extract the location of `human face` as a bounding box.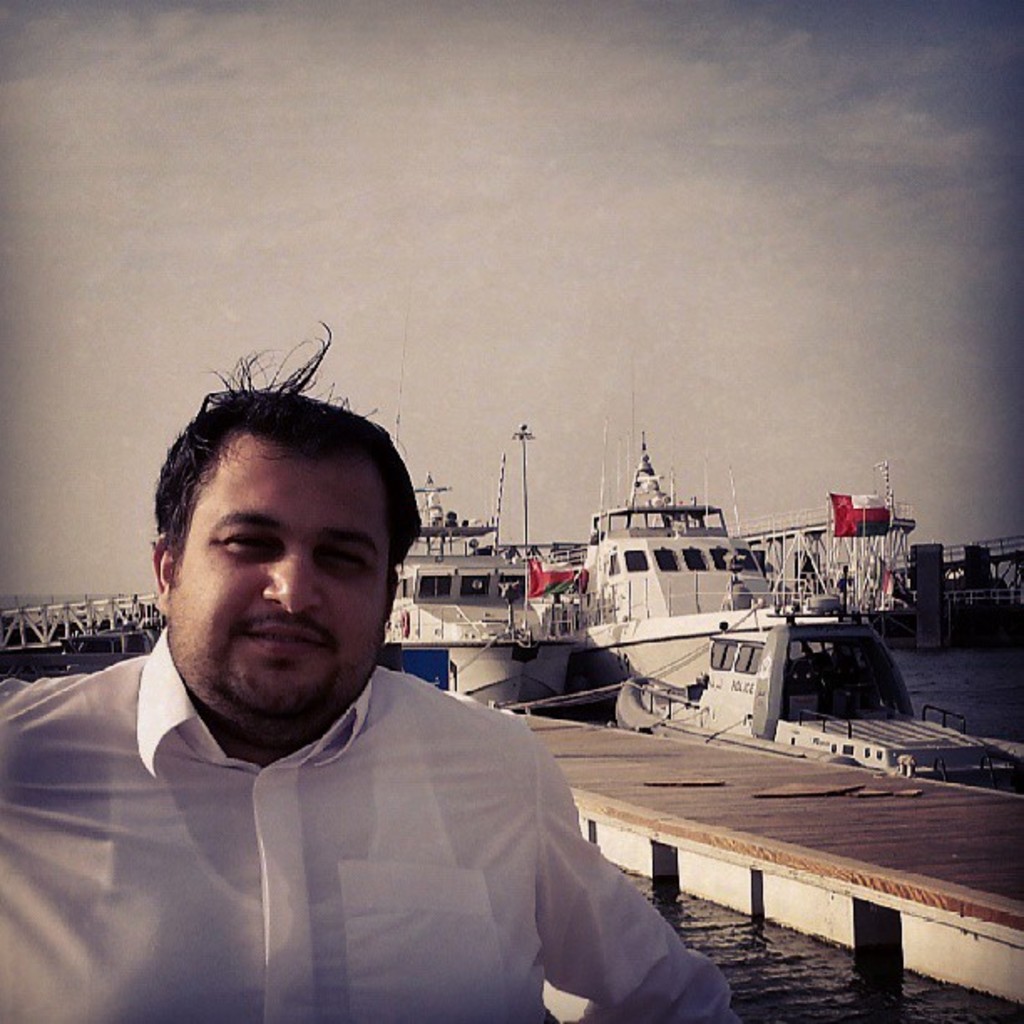
<box>167,427,388,719</box>.
